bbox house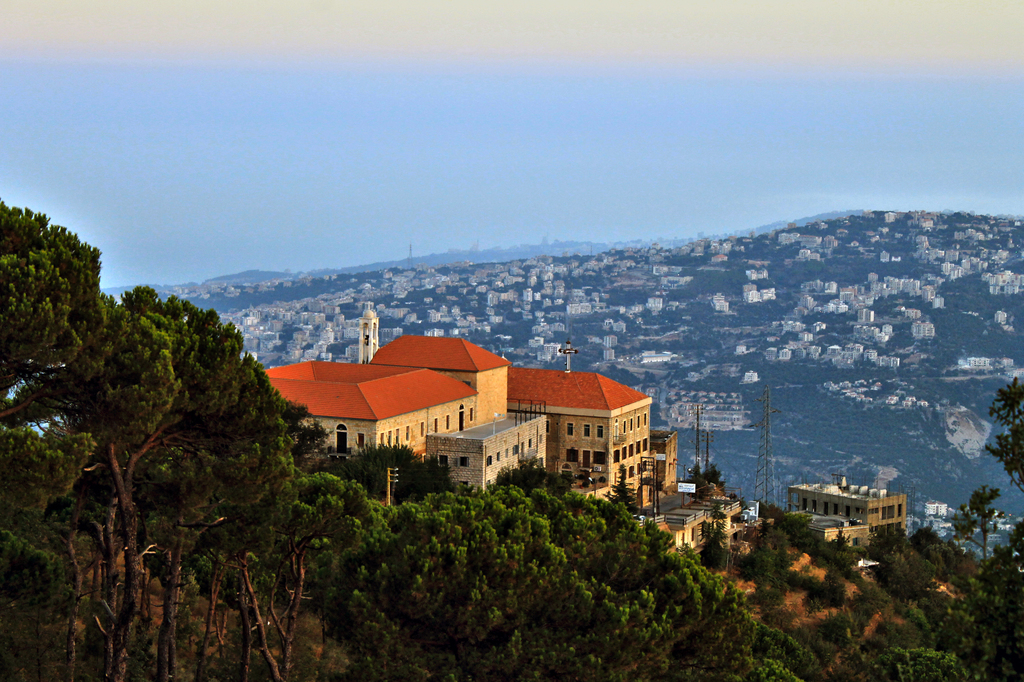
<bbox>543, 340, 564, 354</bbox>
